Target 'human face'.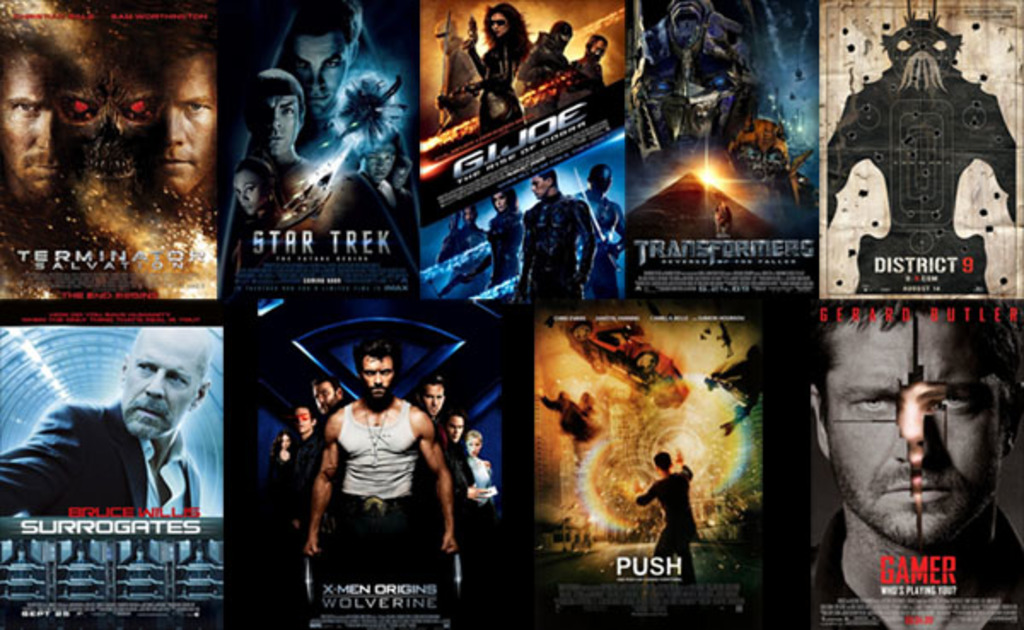
Target region: 486,10,505,38.
